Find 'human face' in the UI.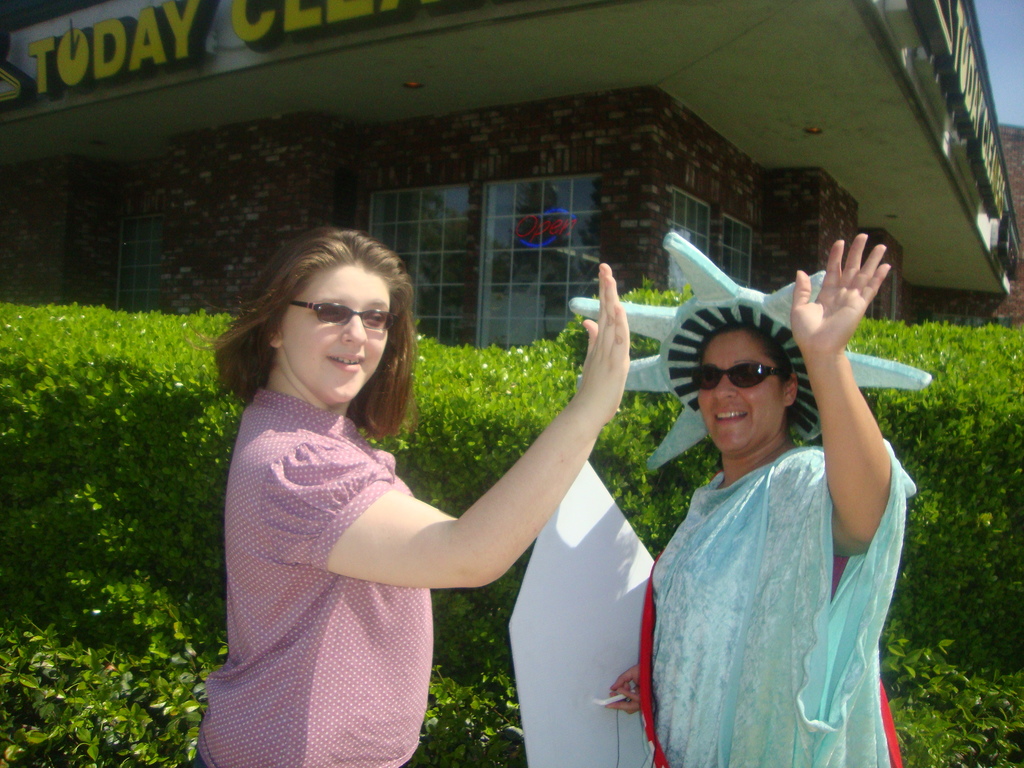
UI element at 696, 328, 785, 447.
